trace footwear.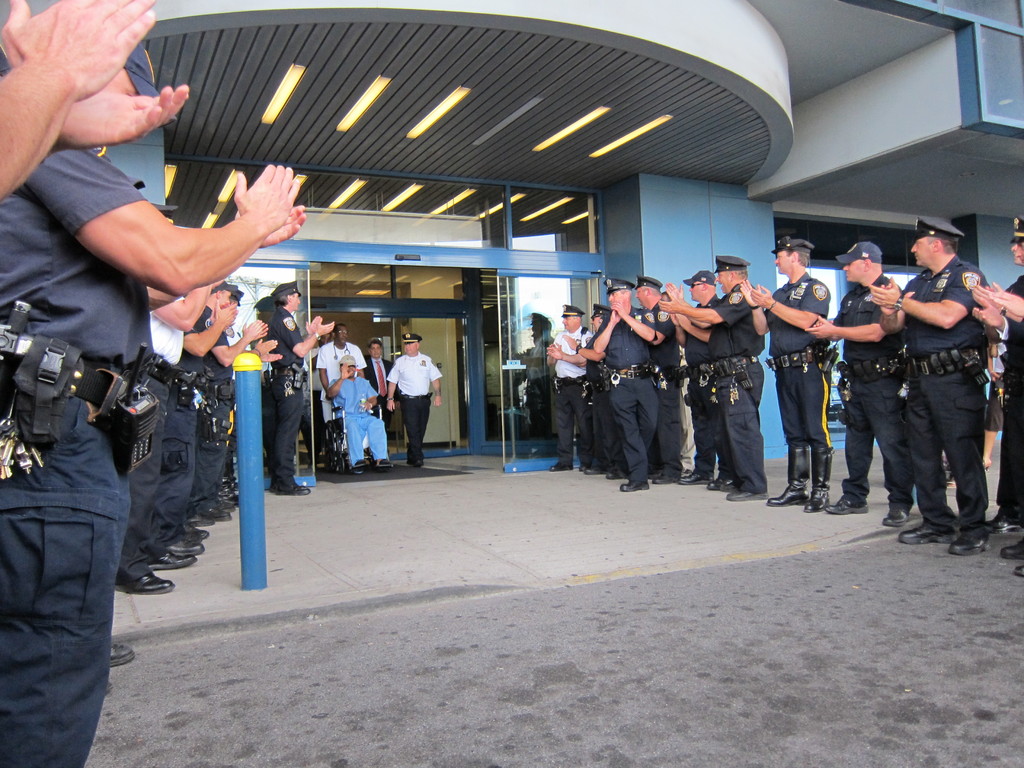
Traced to {"x1": 202, "y1": 506, "x2": 231, "y2": 522}.
